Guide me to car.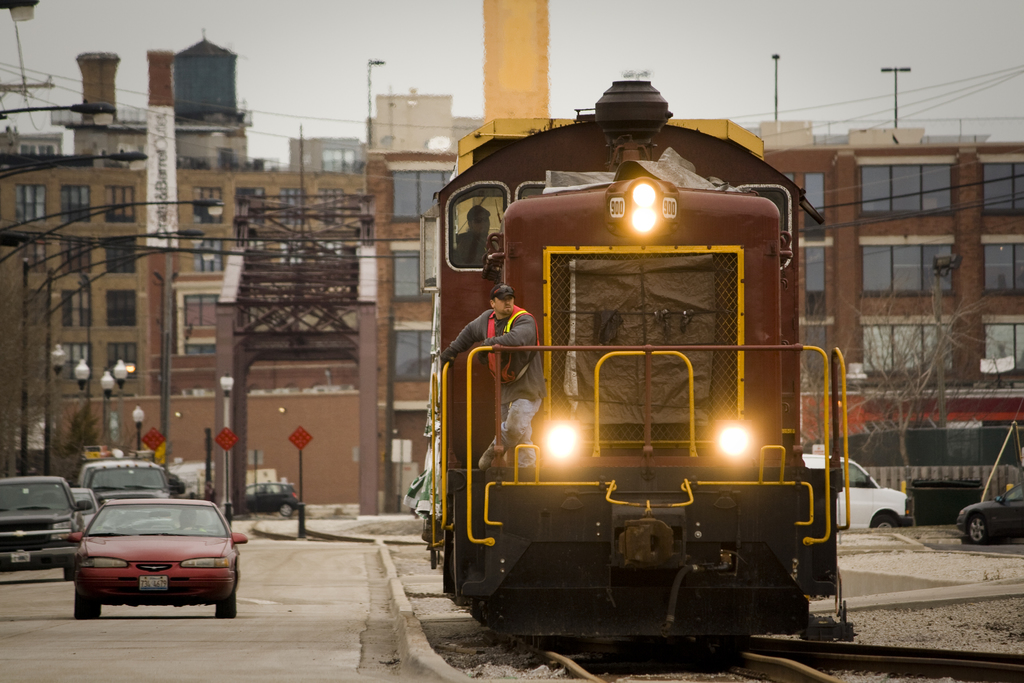
Guidance: 68, 491, 106, 529.
